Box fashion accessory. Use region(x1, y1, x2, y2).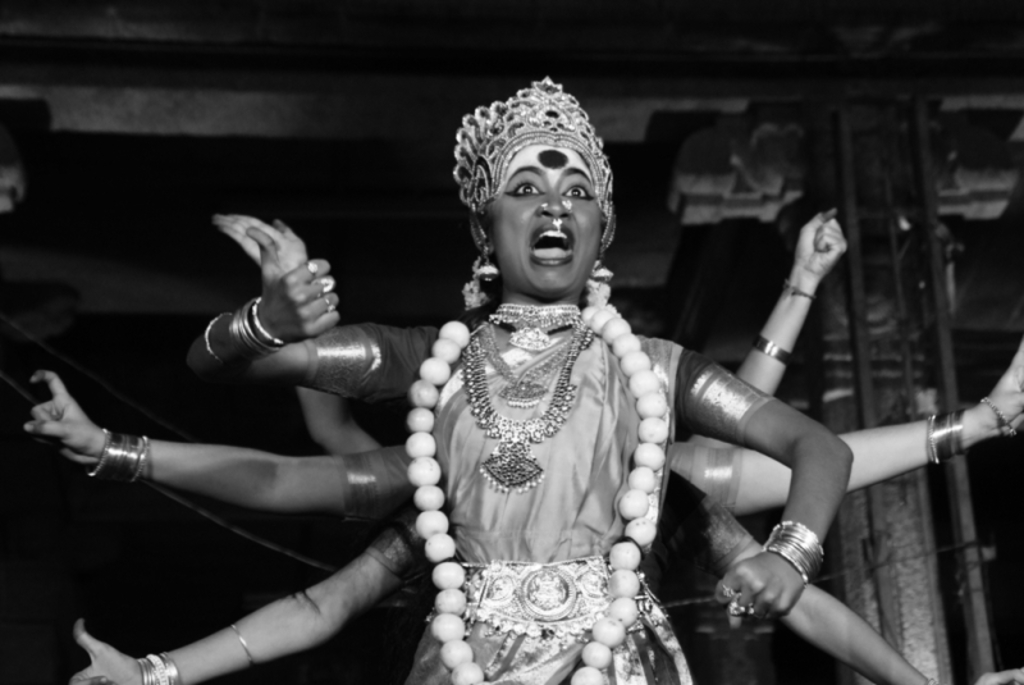
region(461, 560, 607, 658).
